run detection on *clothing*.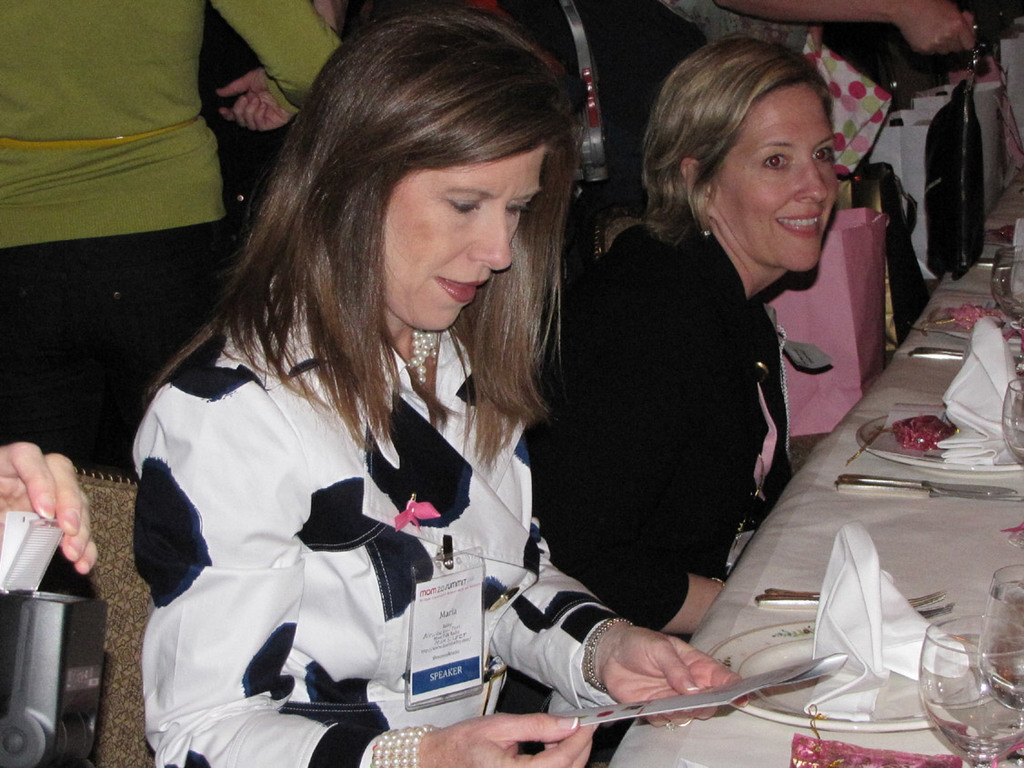
Result: (108,284,627,735).
